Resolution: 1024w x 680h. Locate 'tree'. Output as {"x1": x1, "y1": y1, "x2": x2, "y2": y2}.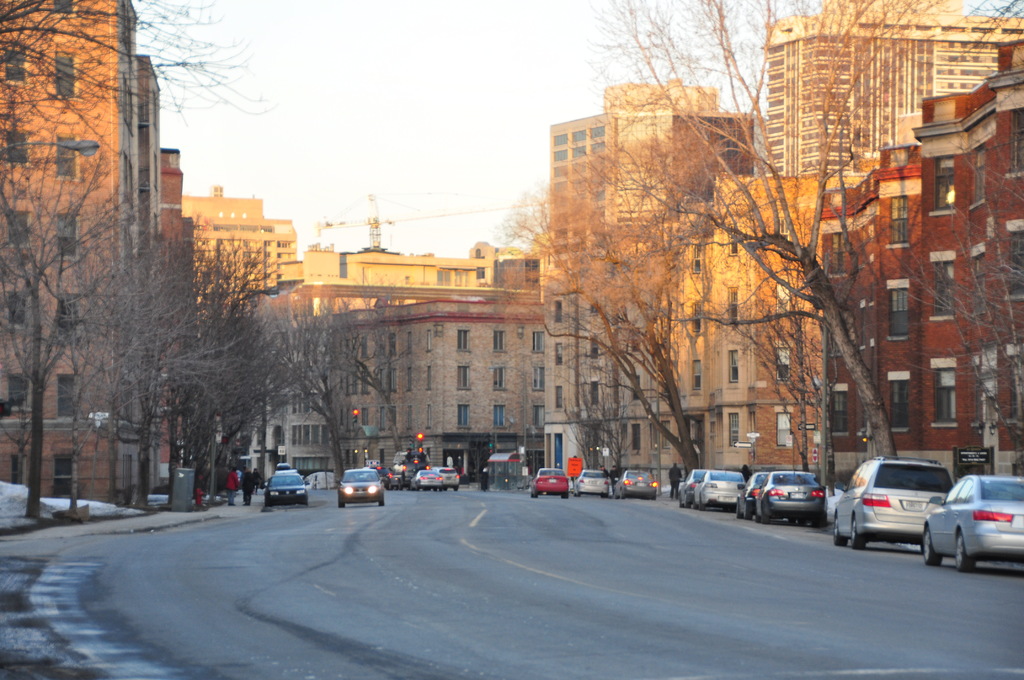
{"x1": 289, "y1": 282, "x2": 408, "y2": 490}.
